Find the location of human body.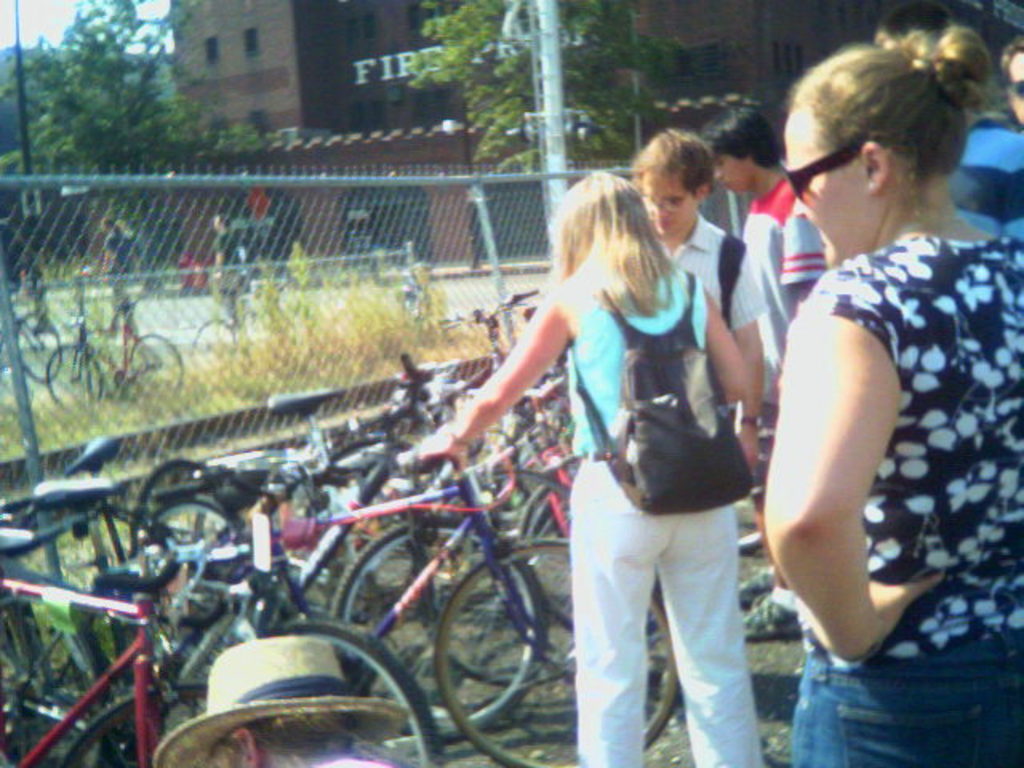
Location: (93,234,141,338).
